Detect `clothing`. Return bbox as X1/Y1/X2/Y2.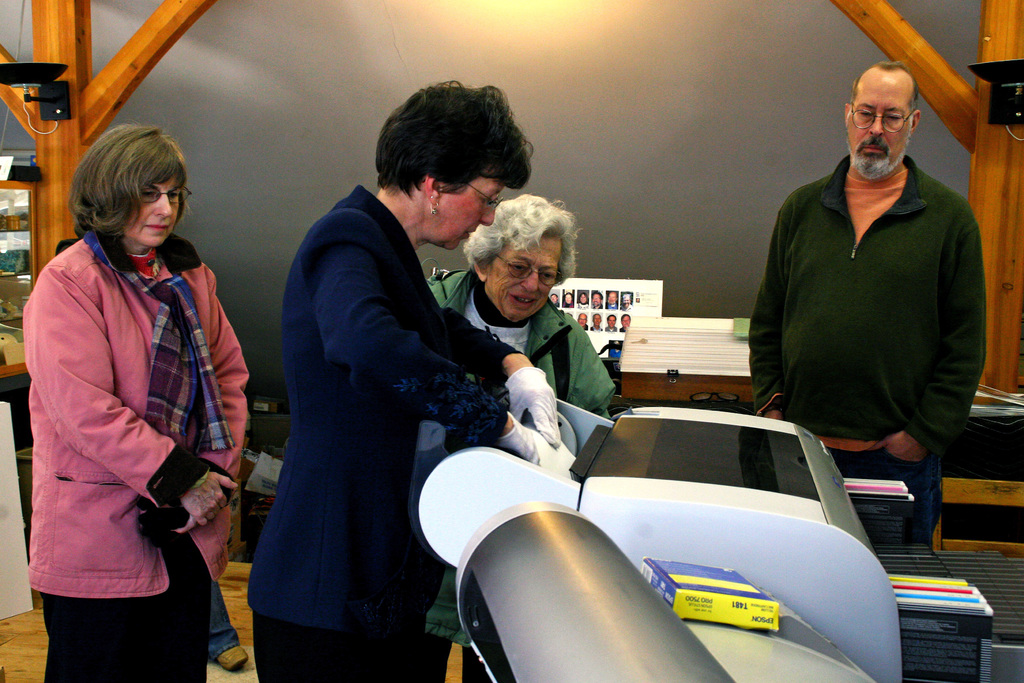
606/327/615/332.
